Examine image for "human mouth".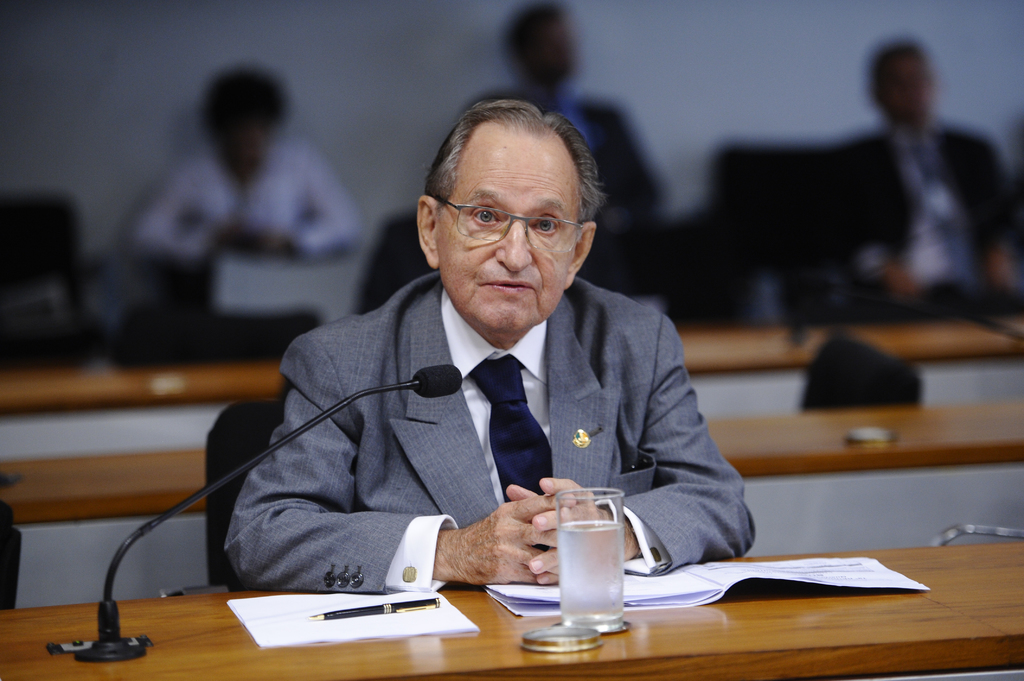
Examination result: 487:275:529:291.
